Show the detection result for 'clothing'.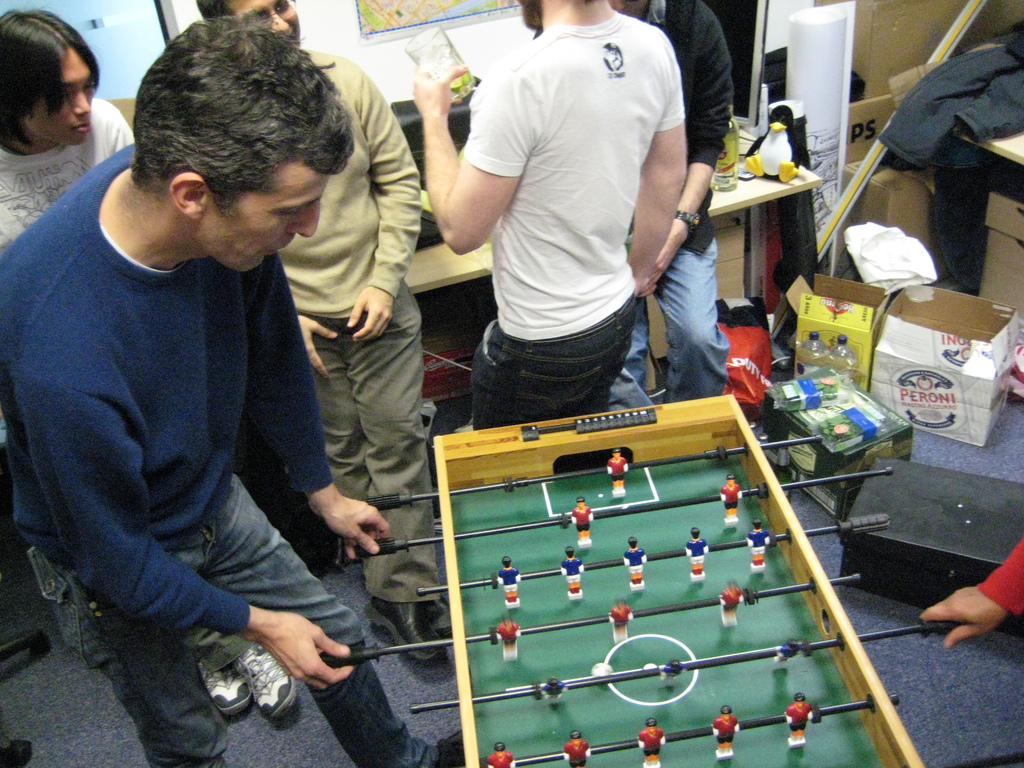
locate(619, 0, 733, 405).
